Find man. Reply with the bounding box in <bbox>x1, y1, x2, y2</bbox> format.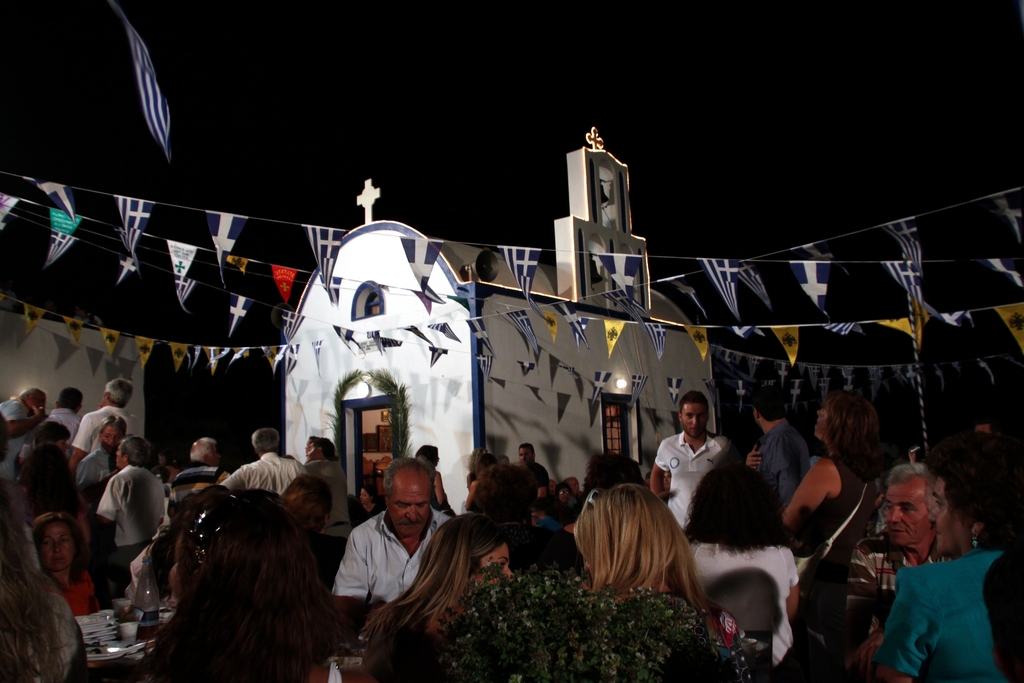
<bbox>45, 390, 85, 452</bbox>.
